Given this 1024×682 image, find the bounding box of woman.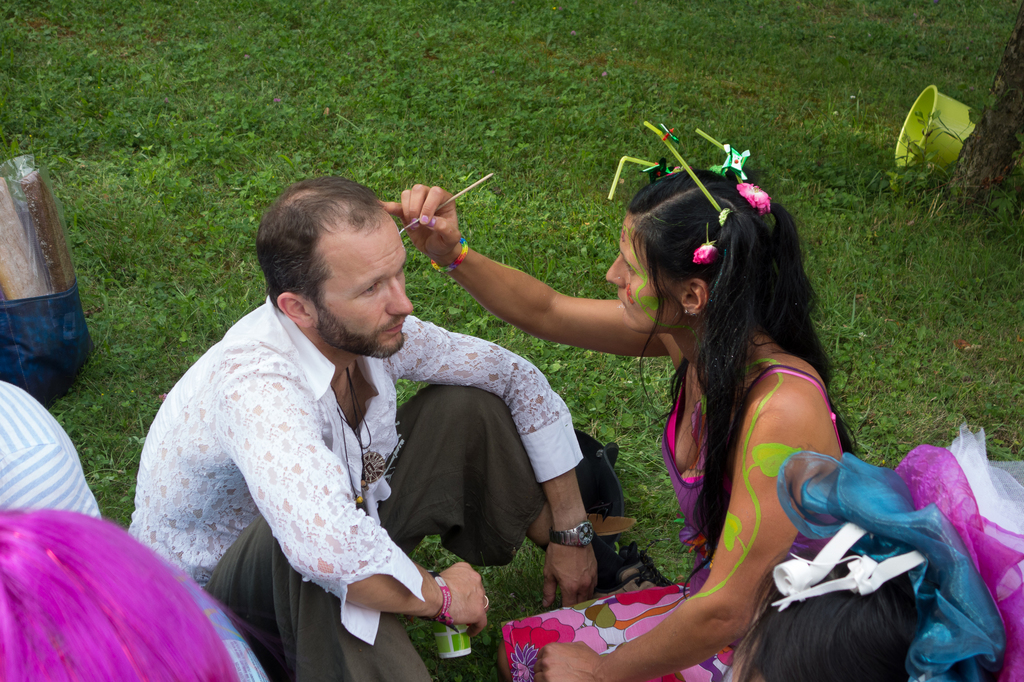
460 165 902 681.
